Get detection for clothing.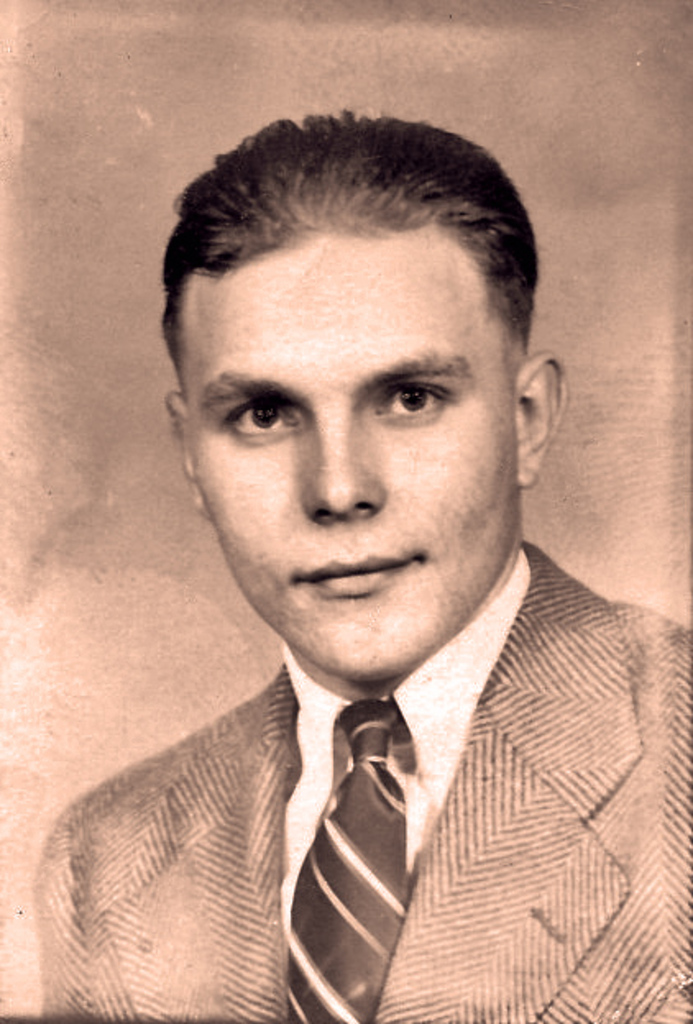
Detection: x1=28, y1=545, x2=691, y2=1022.
